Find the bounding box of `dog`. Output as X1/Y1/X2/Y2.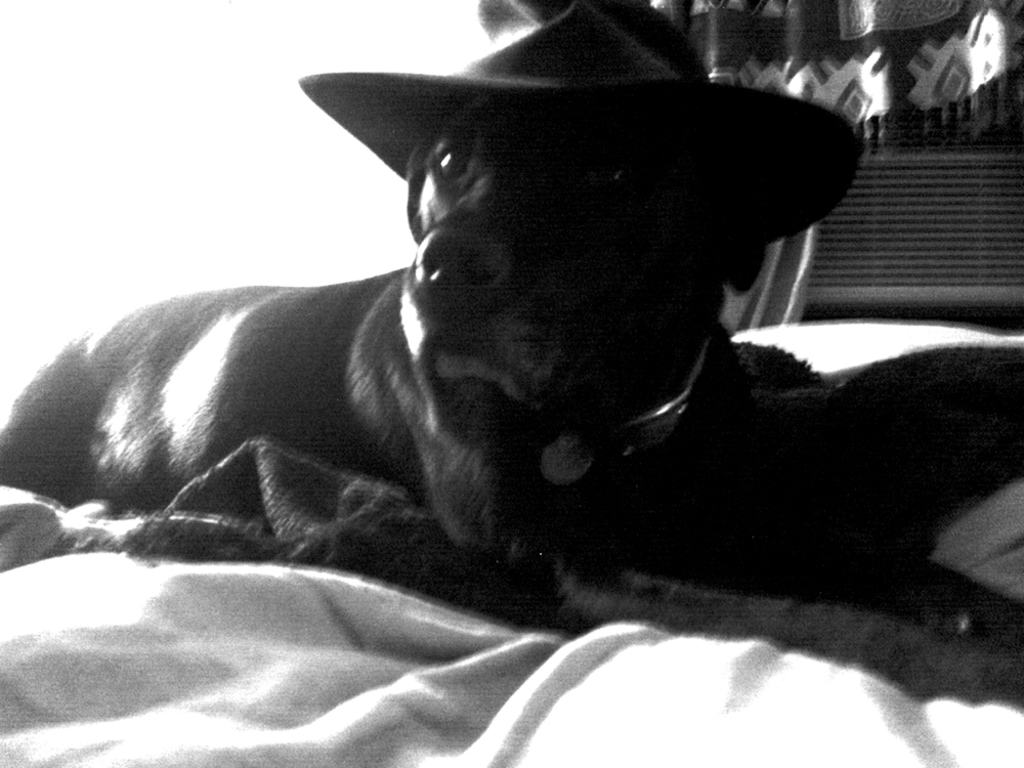
0/0/1023/707.
